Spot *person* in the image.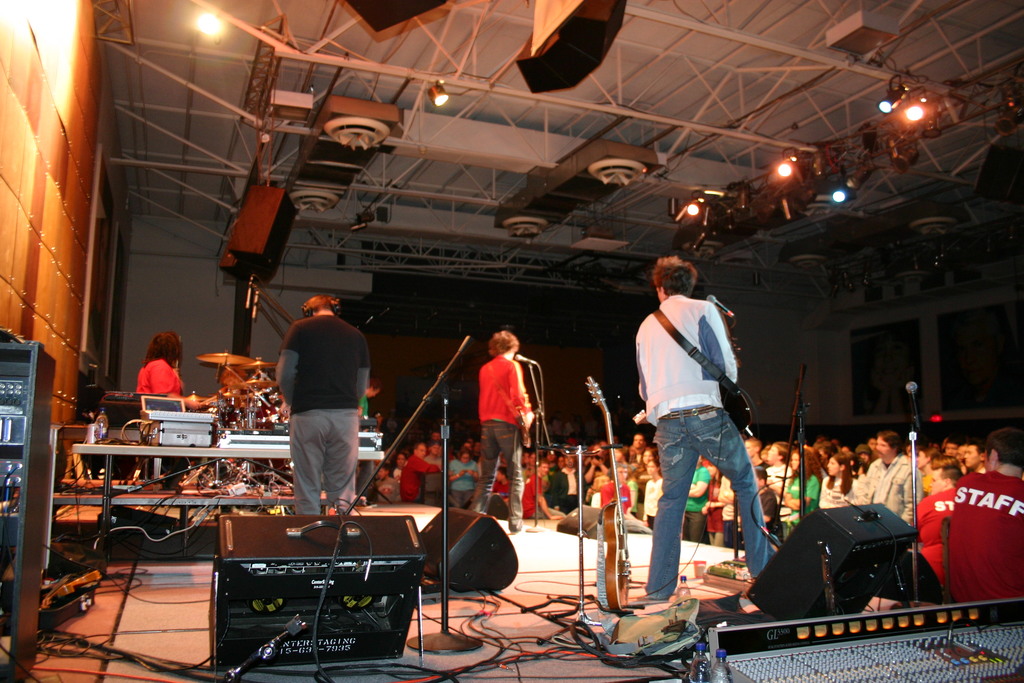
*person* found at [743, 437, 765, 470].
